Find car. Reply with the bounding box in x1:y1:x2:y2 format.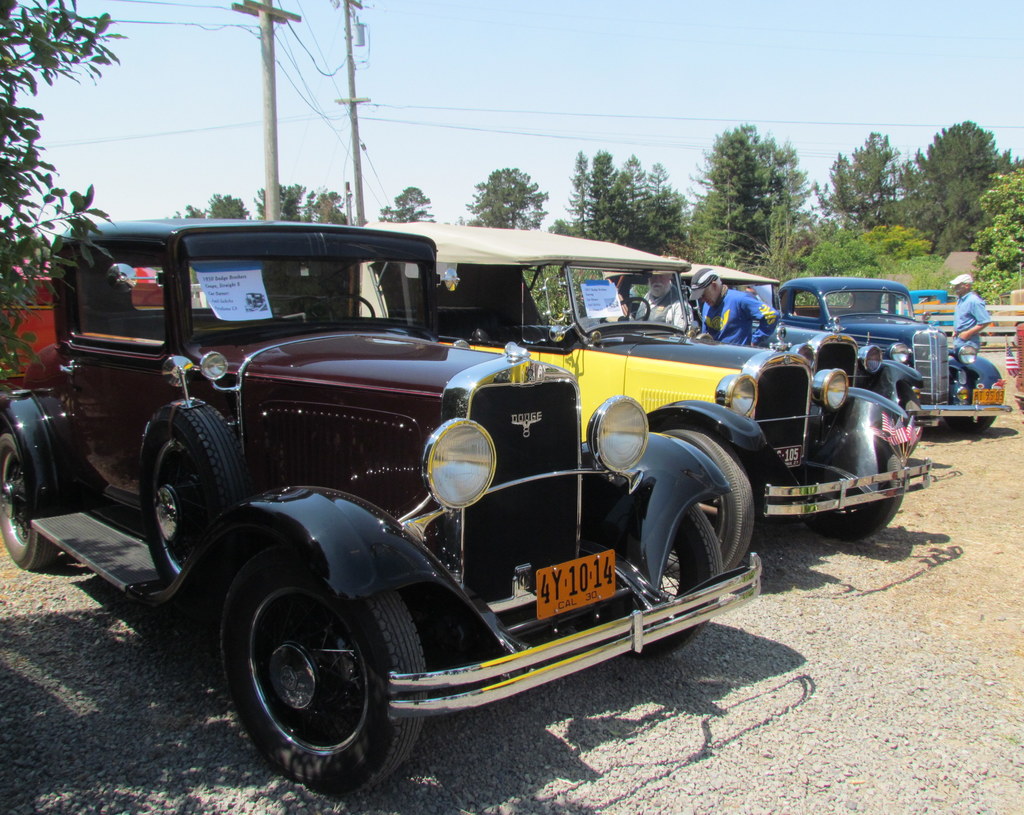
767:280:1011:427.
